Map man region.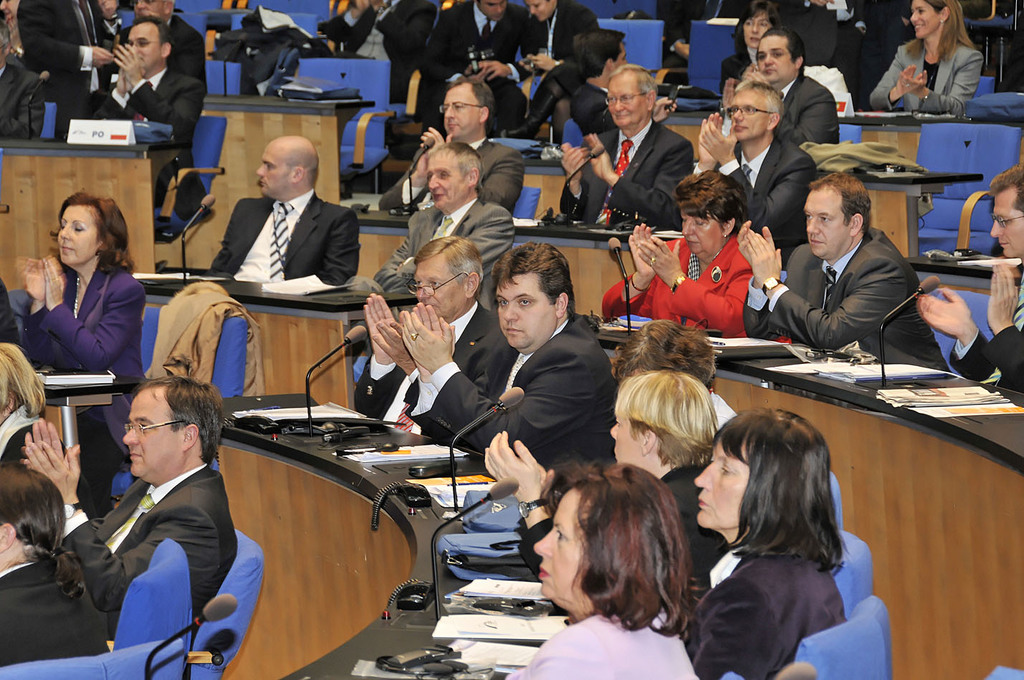
Mapped to BBox(509, 0, 592, 107).
